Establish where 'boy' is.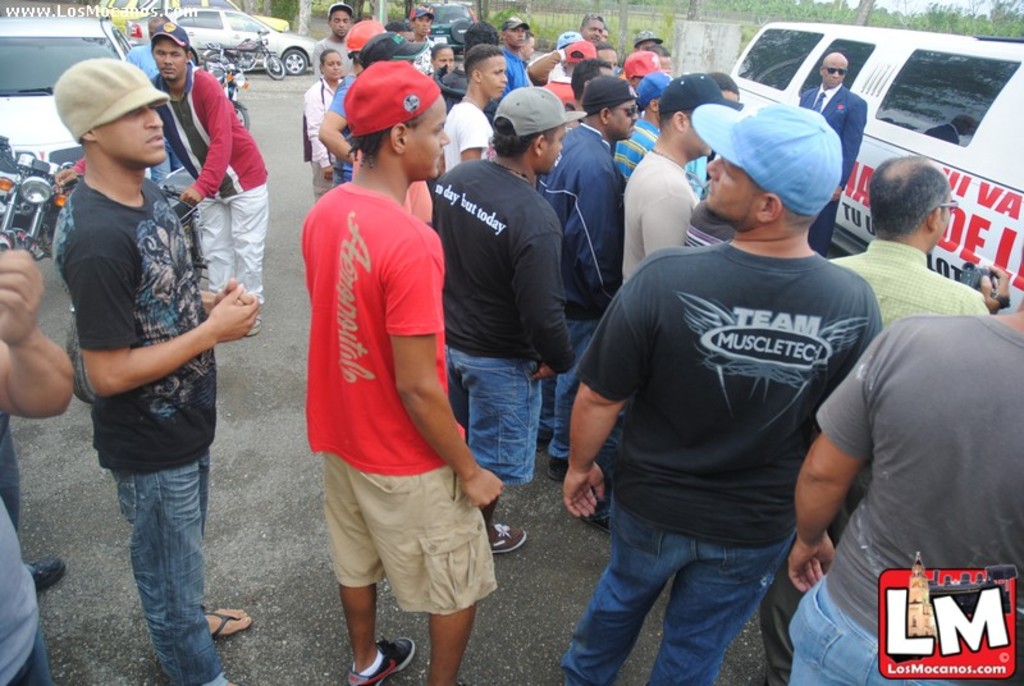
Established at {"left": 275, "top": 59, "right": 504, "bottom": 666}.
